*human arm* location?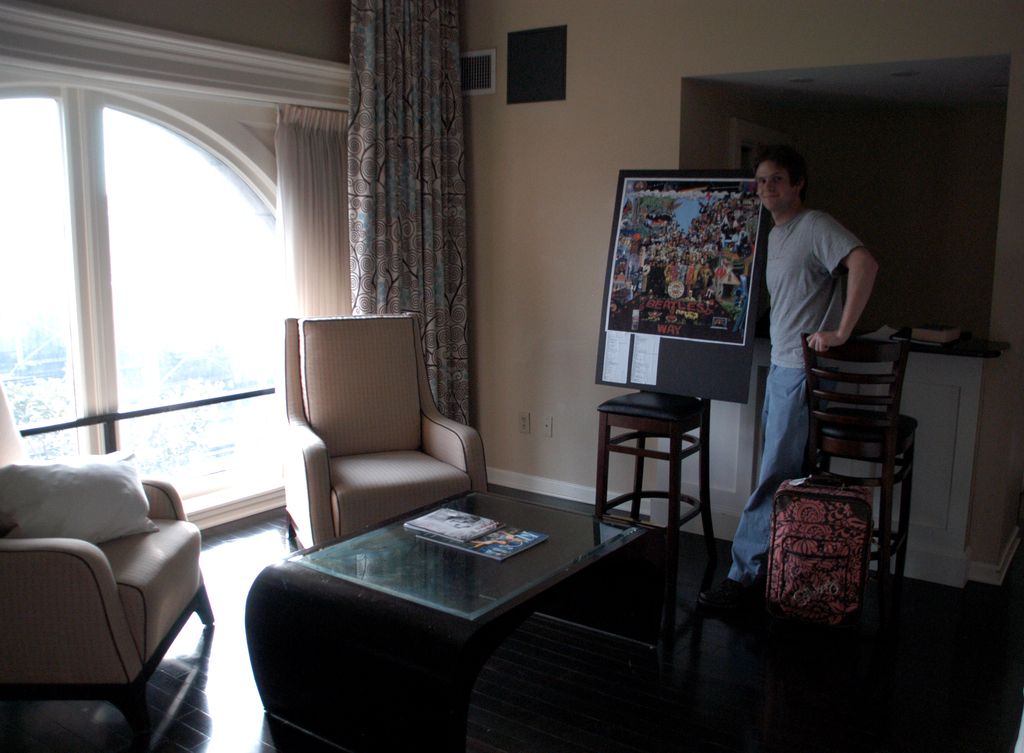
bbox=(831, 225, 888, 363)
